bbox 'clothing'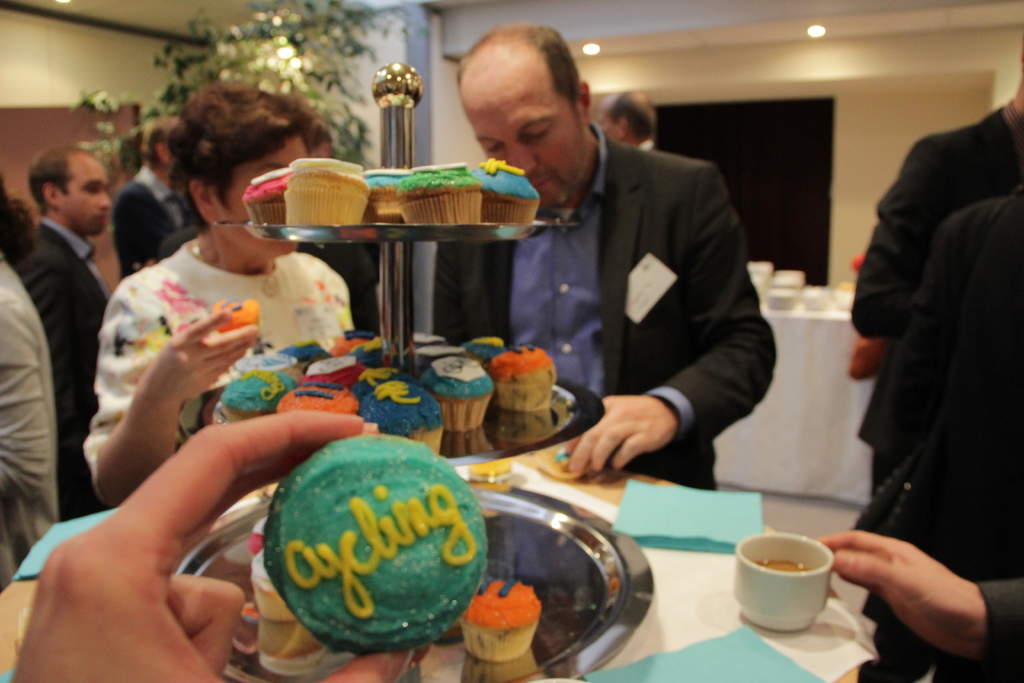
box(845, 53, 1020, 678)
